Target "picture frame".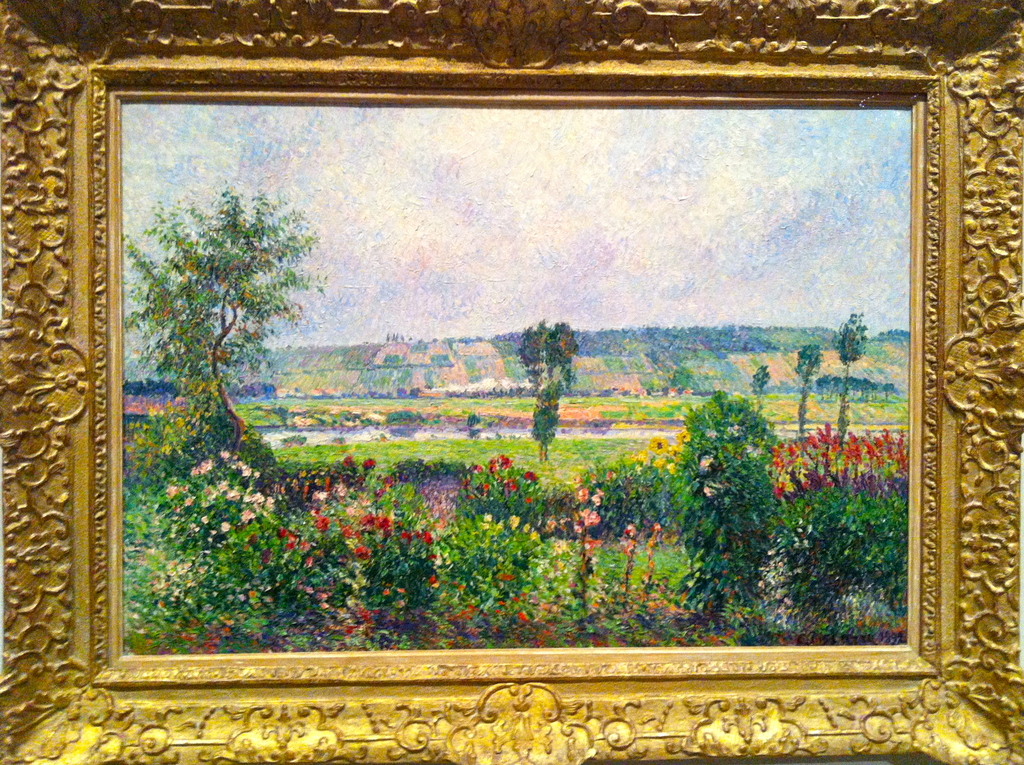
Target region: l=29, t=3, r=1014, b=751.
